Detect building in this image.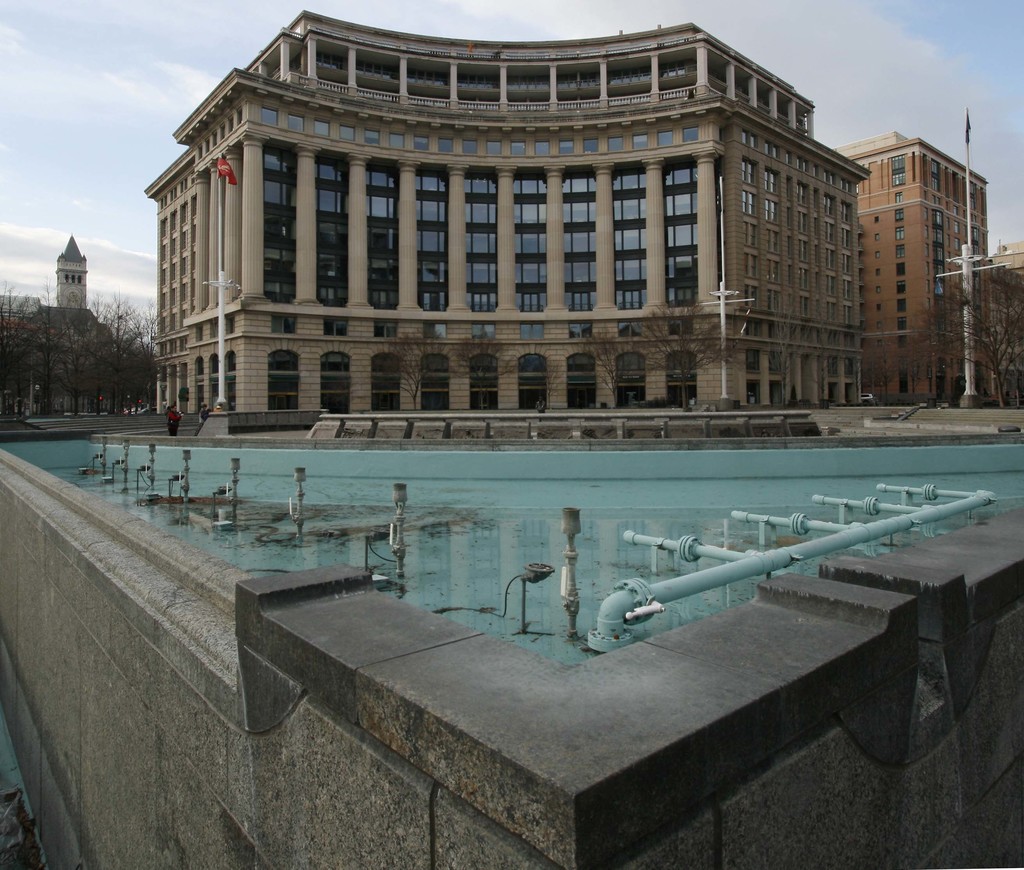
Detection: 835/126/1023/410.
